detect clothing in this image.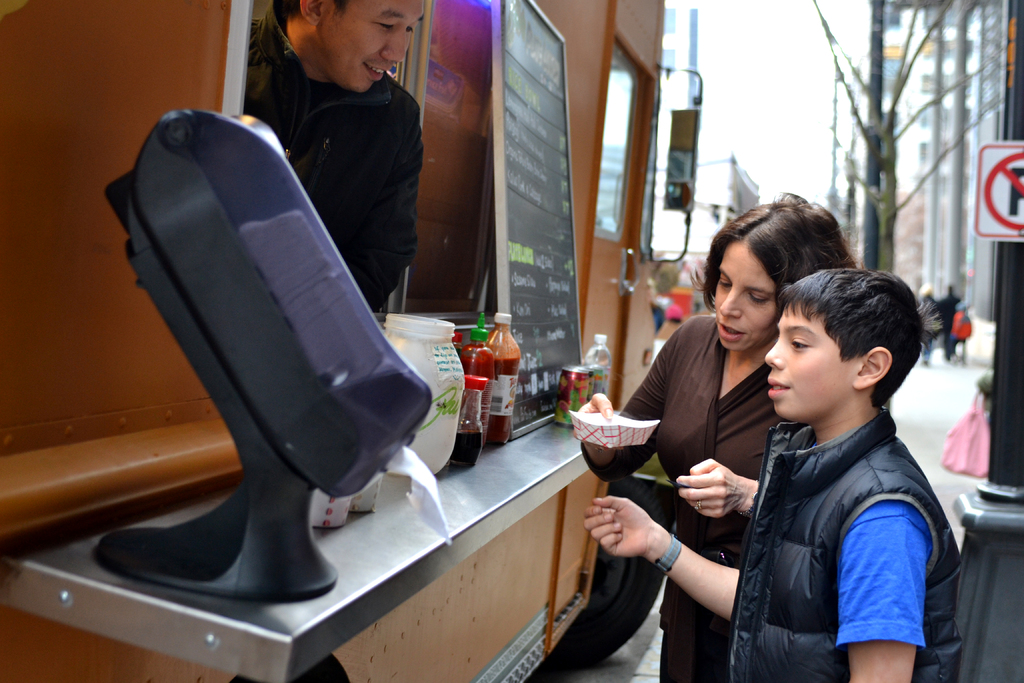
Detection: left=722, top=404, right=966, bottom=682.
